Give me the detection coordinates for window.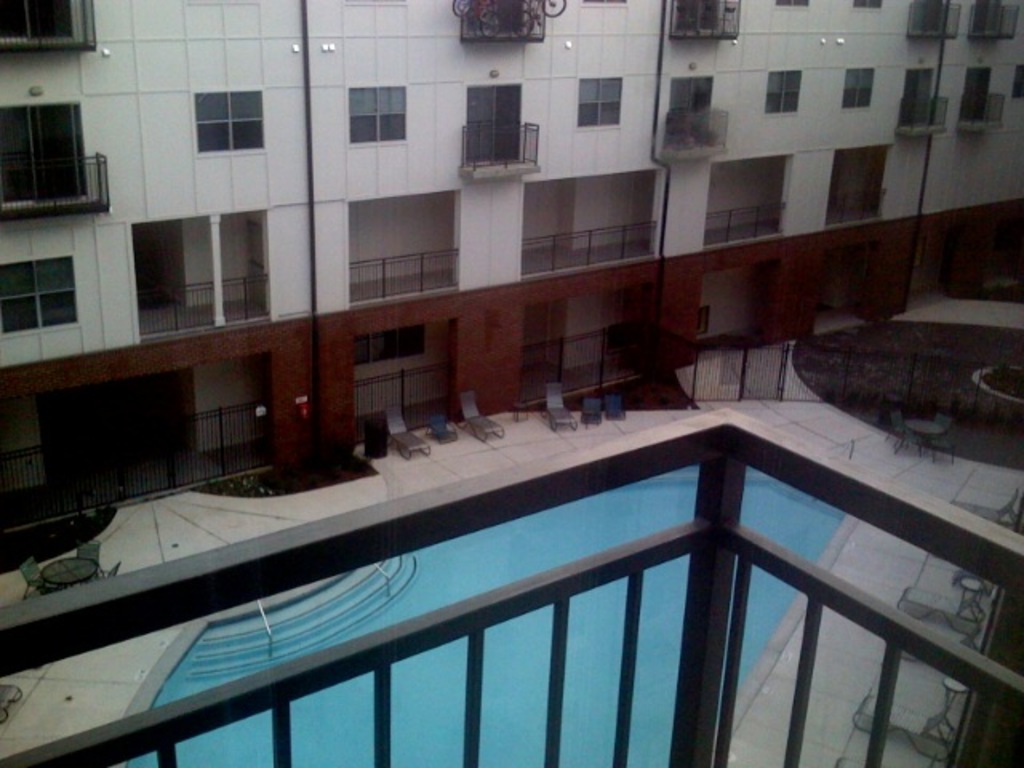
[left=962, top=74, right=990, bottom=118].
